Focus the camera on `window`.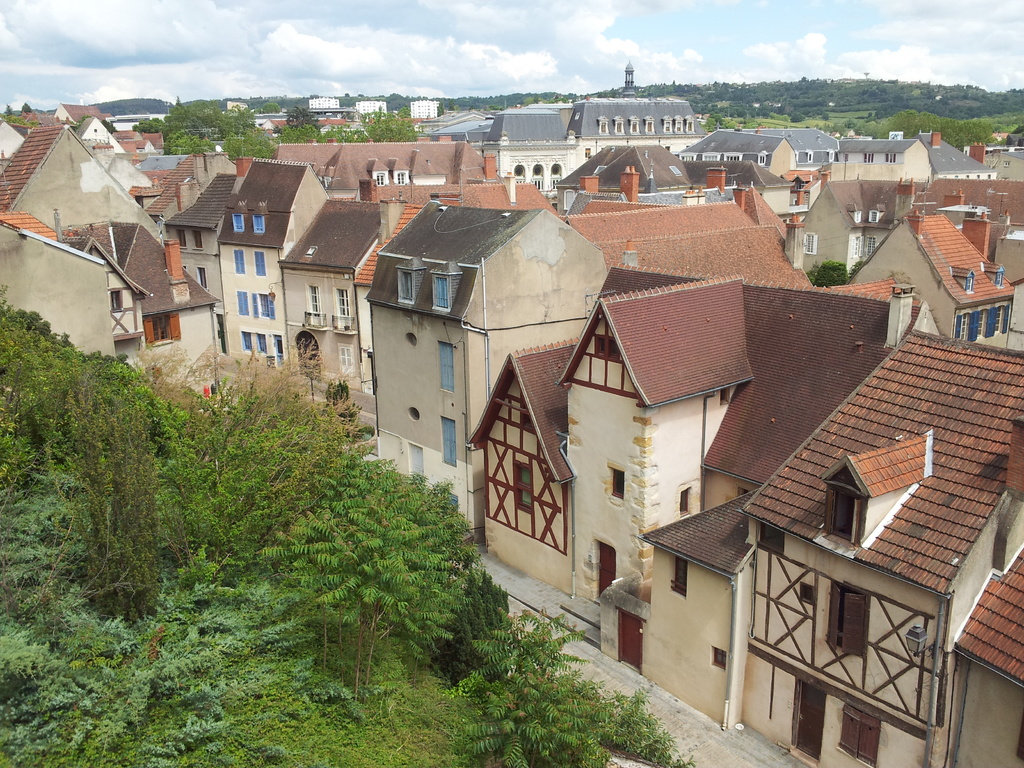
Focus region: locate(837, 703, 883, 767).
